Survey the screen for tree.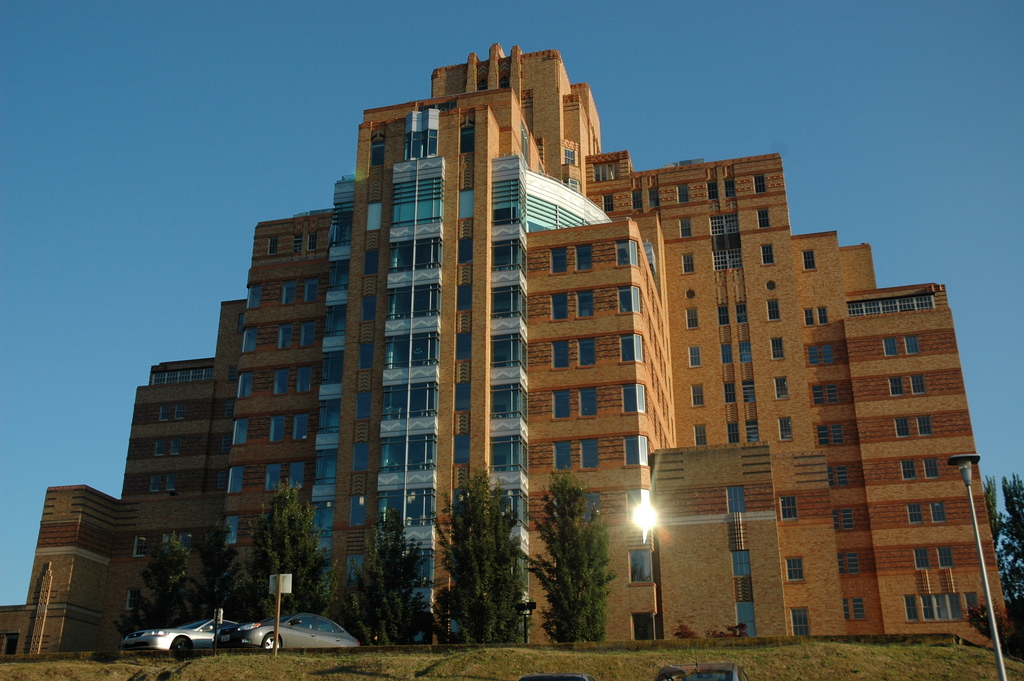
Survey found: bbox=(982, 468, 1023, 627).
